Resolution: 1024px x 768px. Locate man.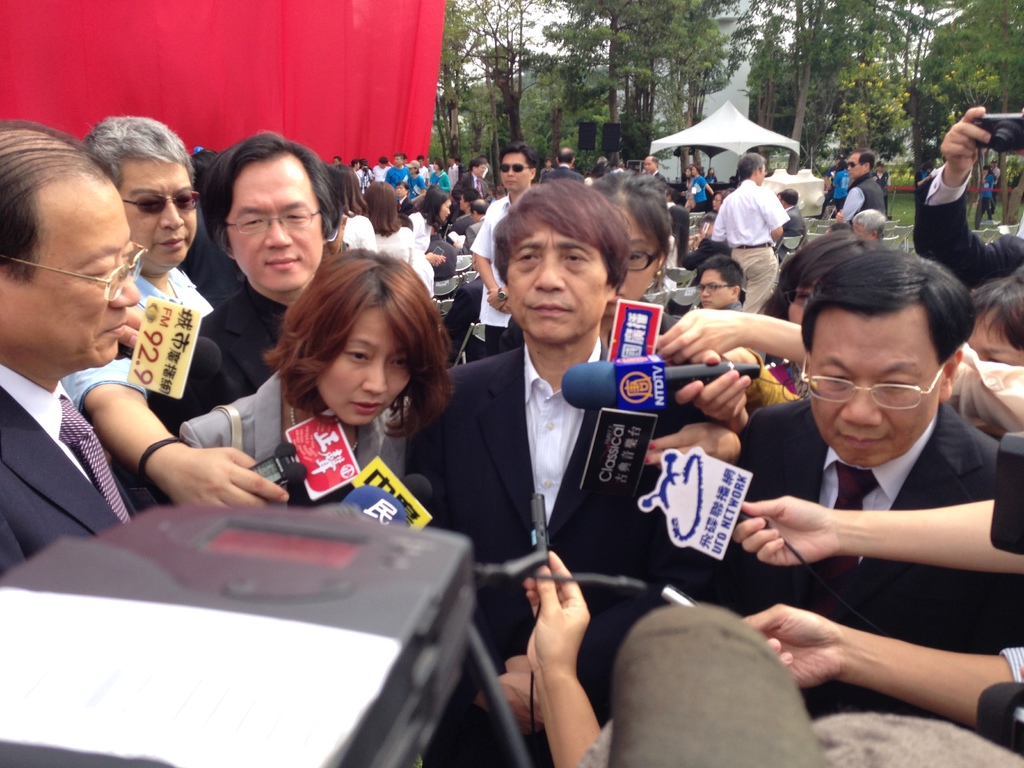
<bbox>167, 127, 345, 424</bbox>.
